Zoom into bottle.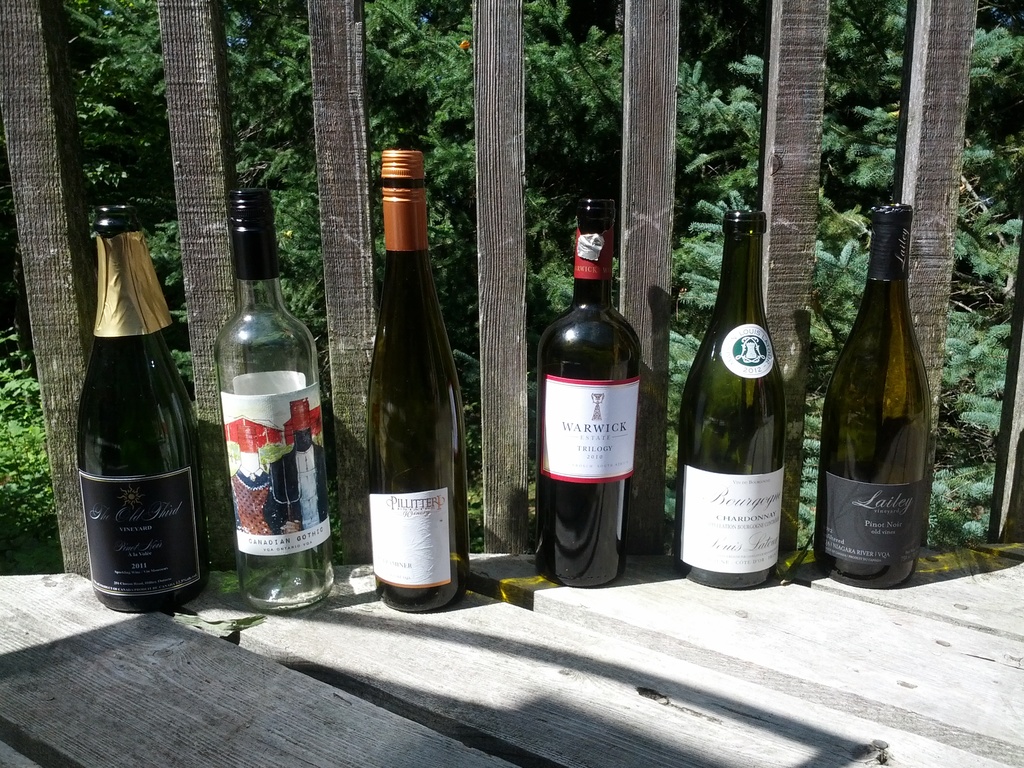
Zoom target: 680,212,788,592.
